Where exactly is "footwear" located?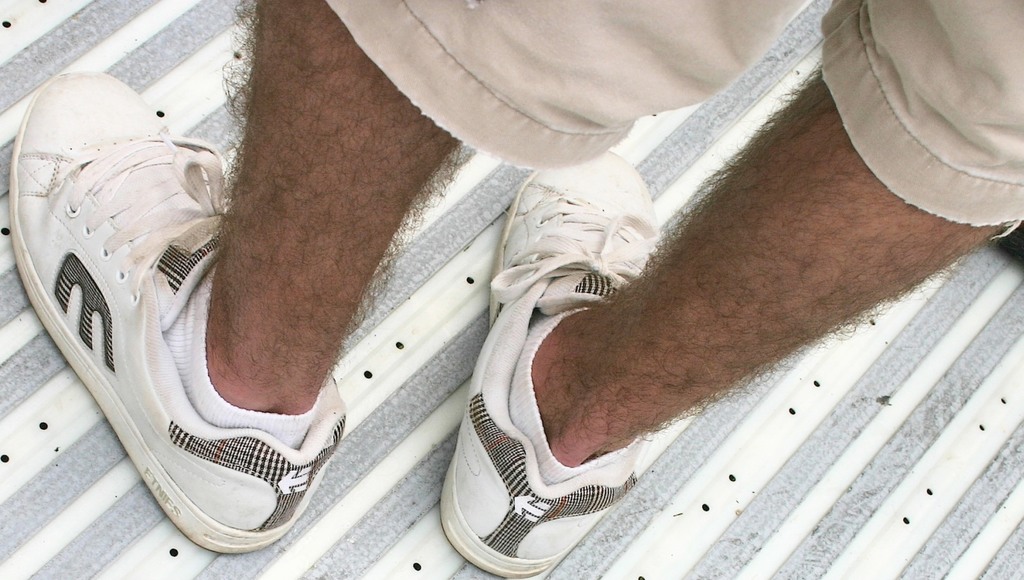
Its bounding box is 7,75,347,552.
